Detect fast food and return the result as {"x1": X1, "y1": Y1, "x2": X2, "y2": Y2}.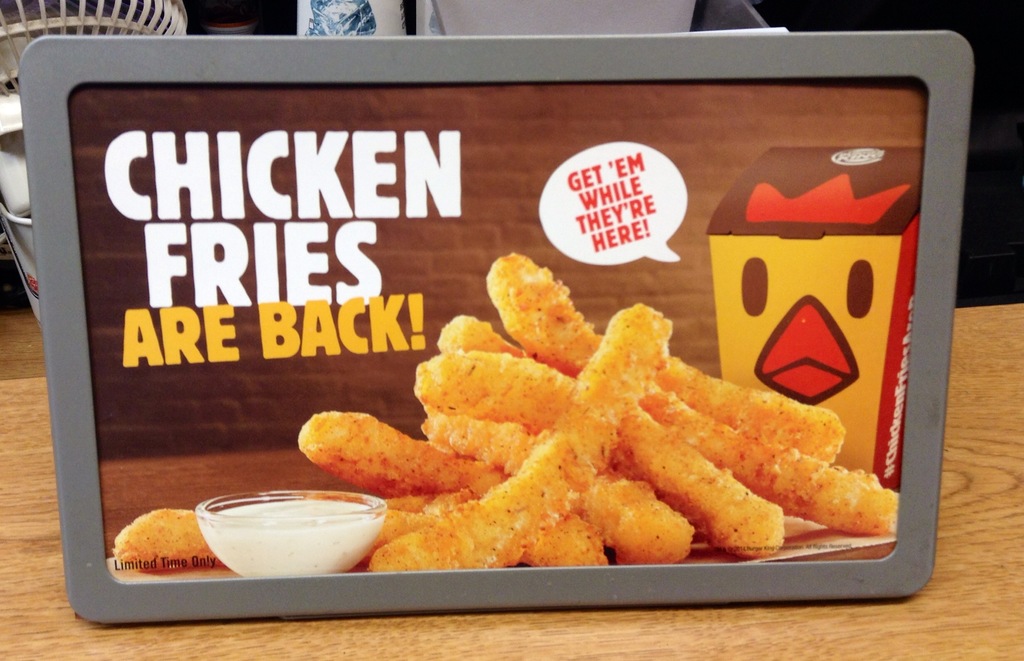
{"x1": 111, "y1": 508, "x2": 230, "y2": 573}.
